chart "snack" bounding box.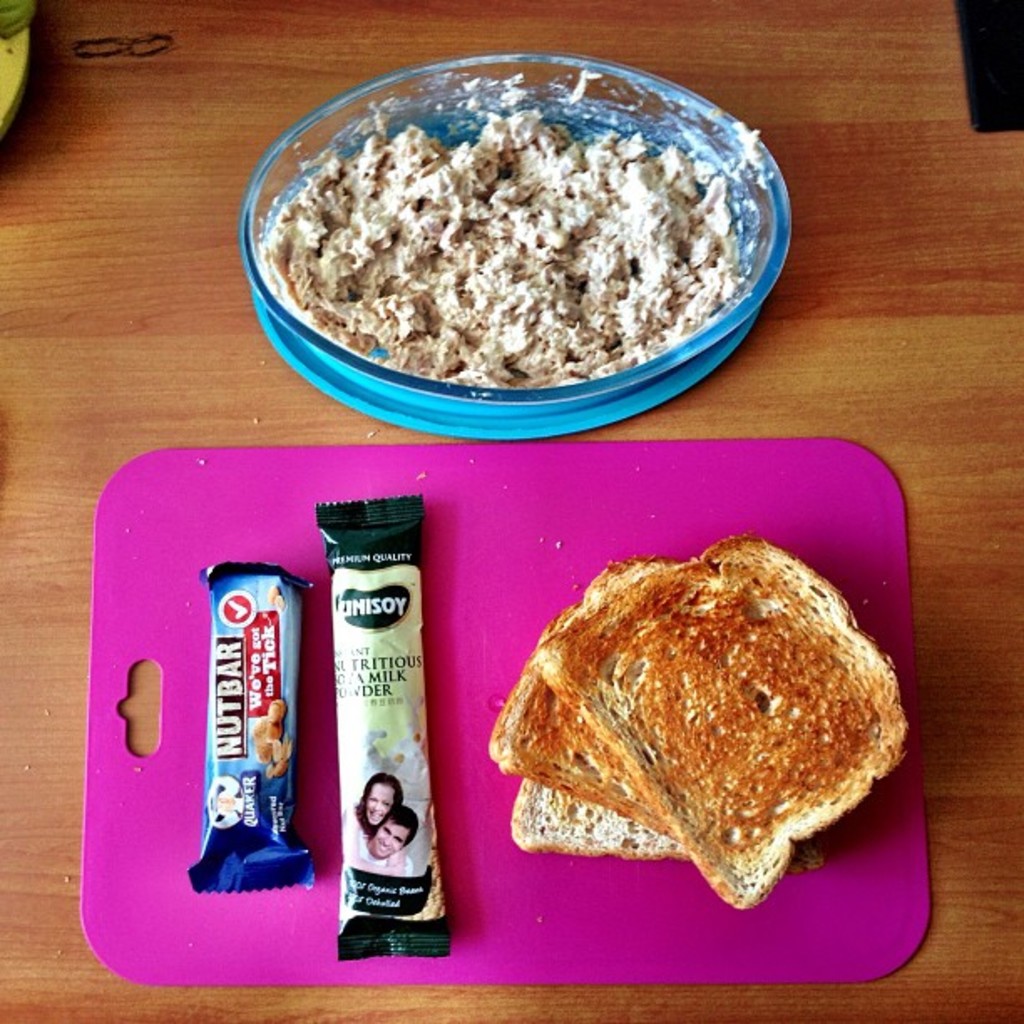
Charted: 479/544/914/914.
